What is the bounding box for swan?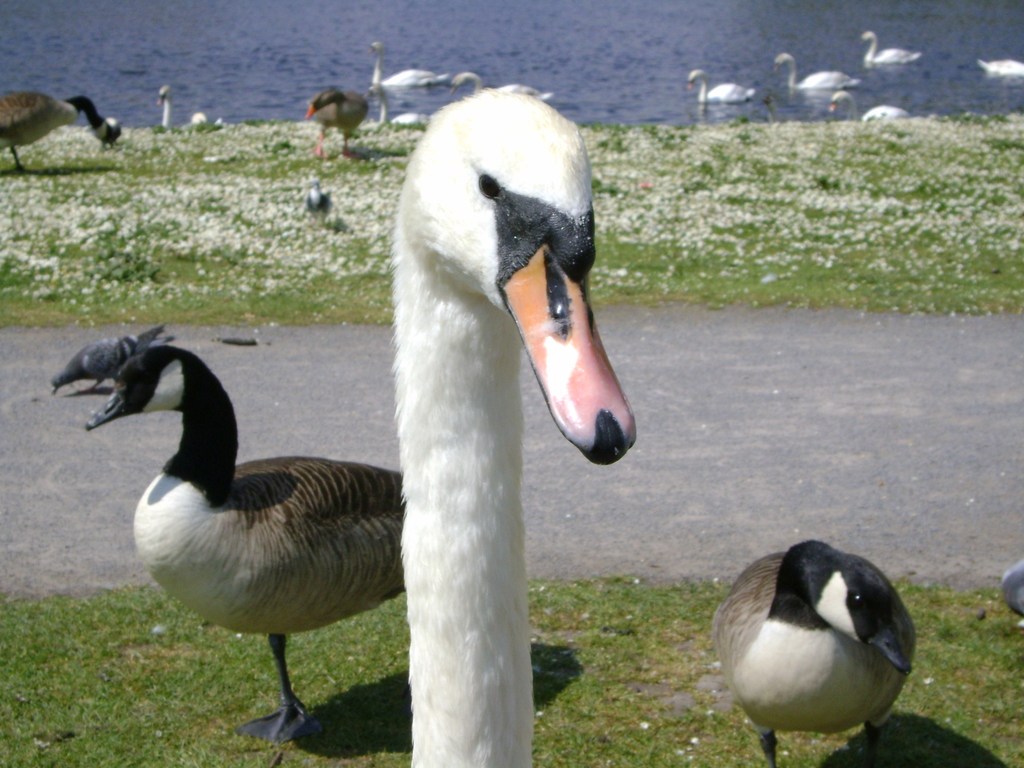
pyautogui.locateOnScreen(681, 68, 767, 107).
